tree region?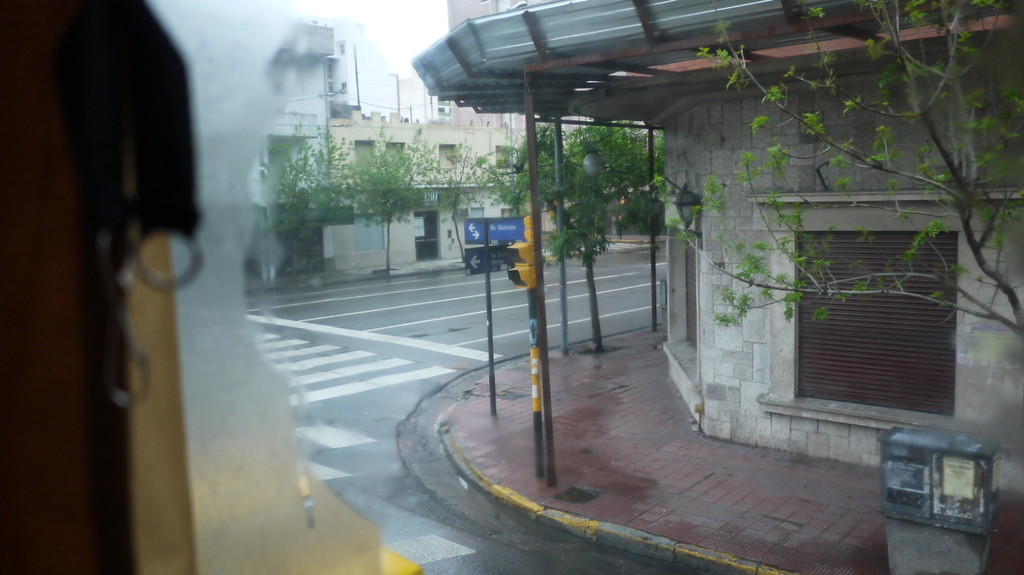
346/126/439/278
